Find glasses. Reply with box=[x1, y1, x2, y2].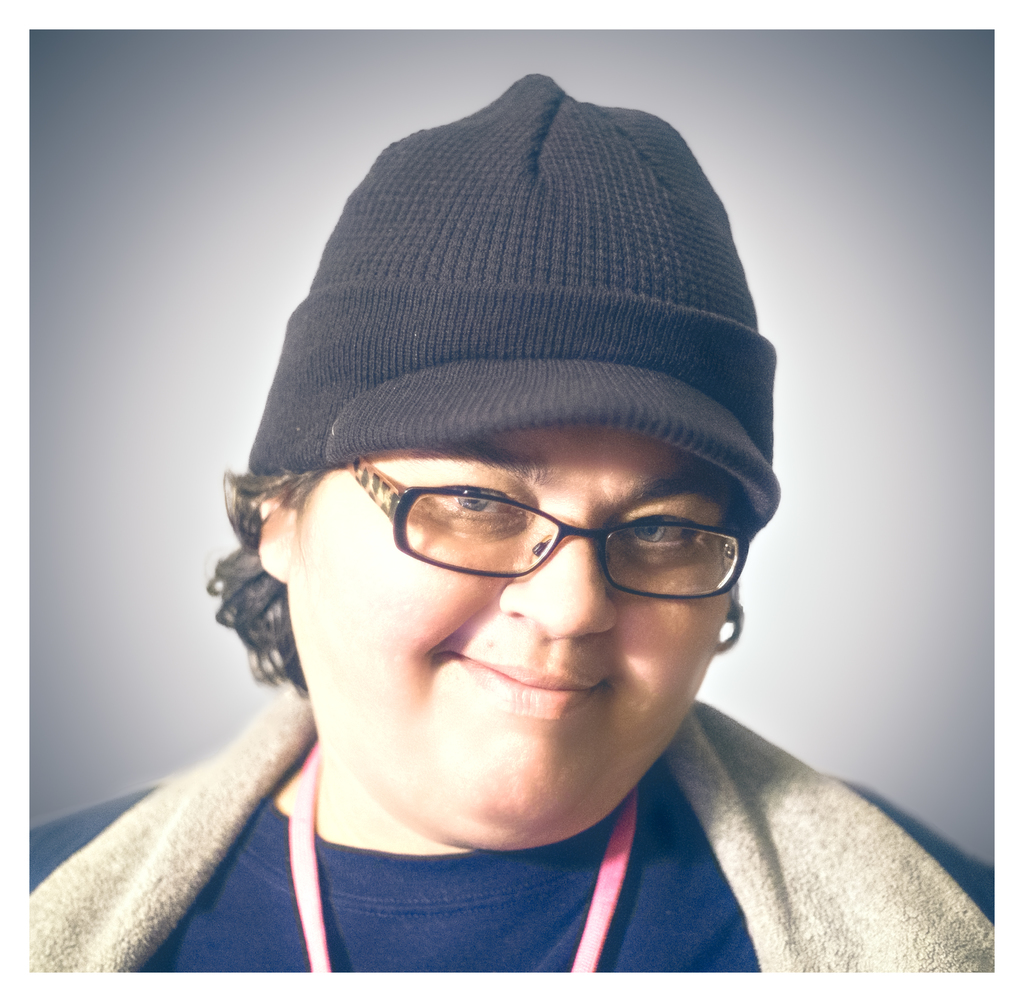
box=[308, 465, 763, 613].
